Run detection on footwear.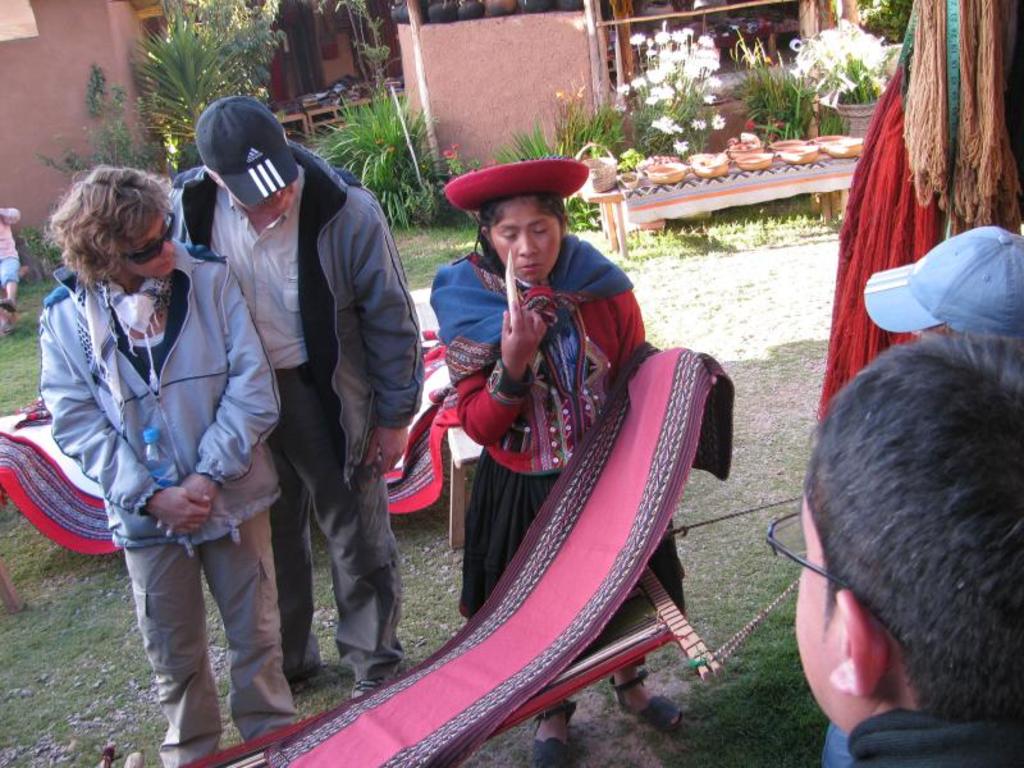
Result: BBox(526, 692, 579, 767).
